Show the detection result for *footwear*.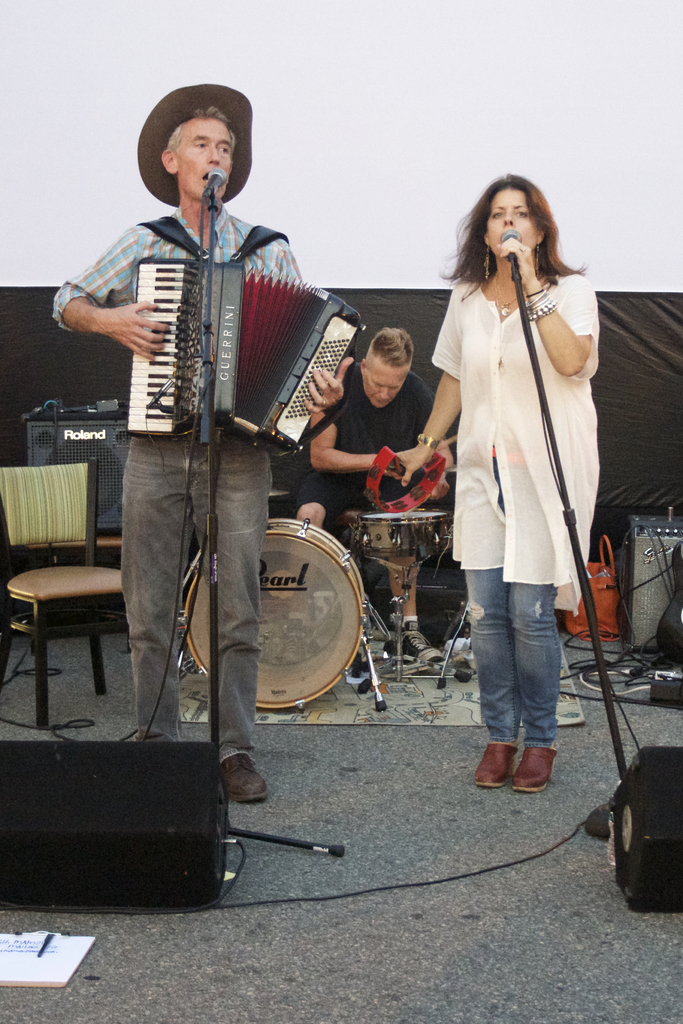
(x1=219, y1=755, x2=272, y2=807).
